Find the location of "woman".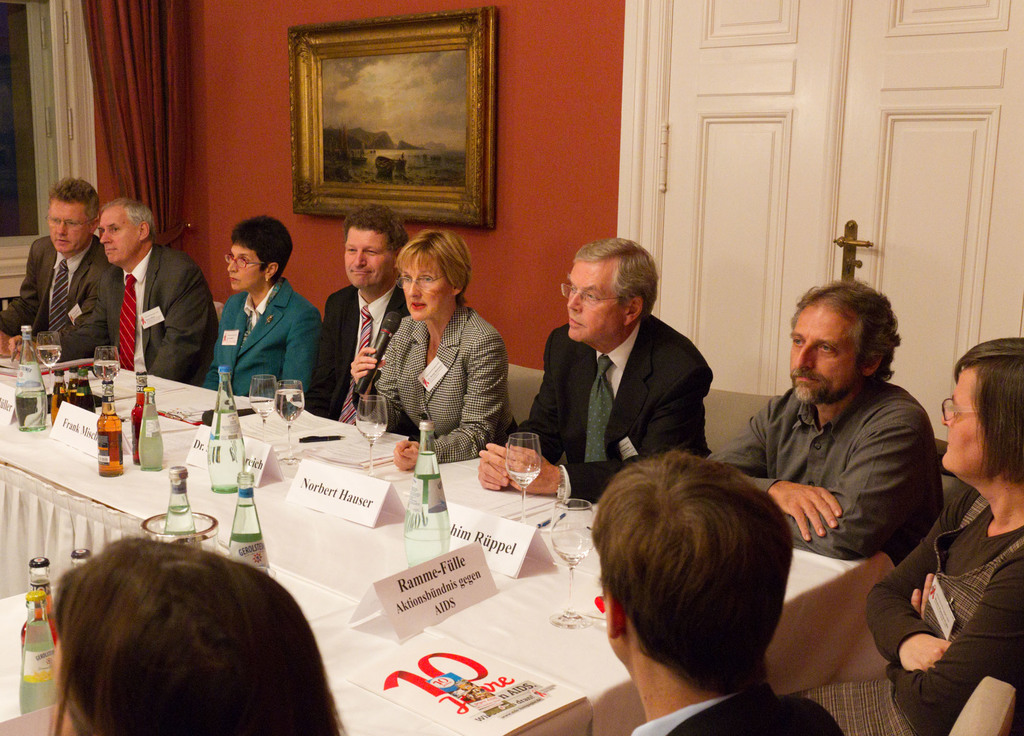
Location: Rect(792, 333, 1023, 735).
